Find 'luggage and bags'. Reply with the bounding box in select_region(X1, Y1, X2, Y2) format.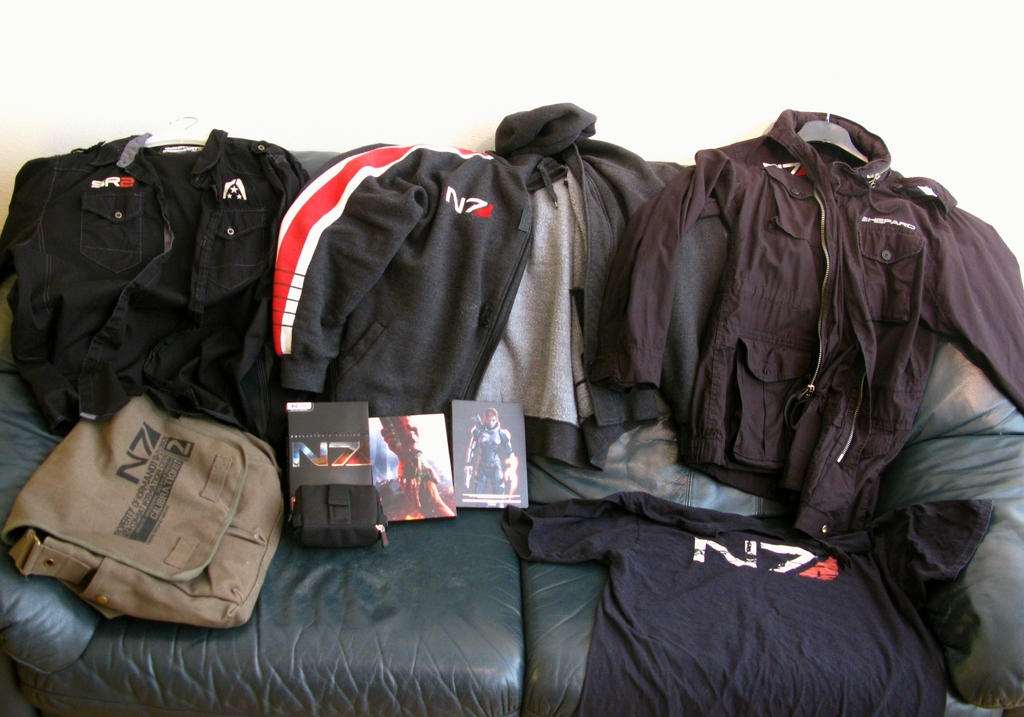
select_region(1, 375, 288, 649).
